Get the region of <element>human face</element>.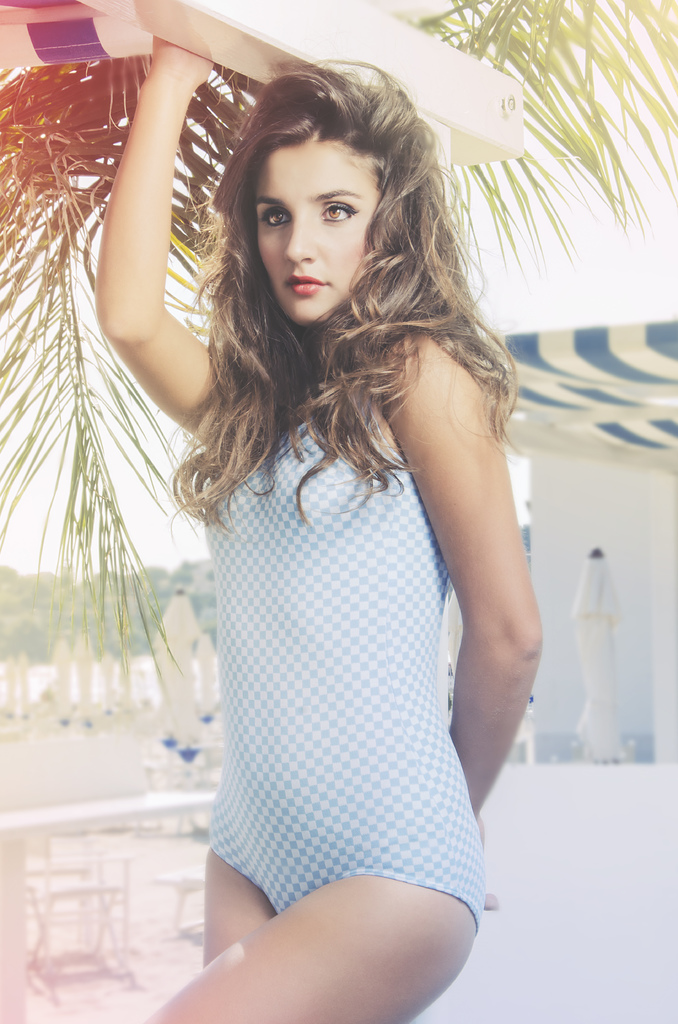
x1=252, y1=140, x2=391, y2=326.
